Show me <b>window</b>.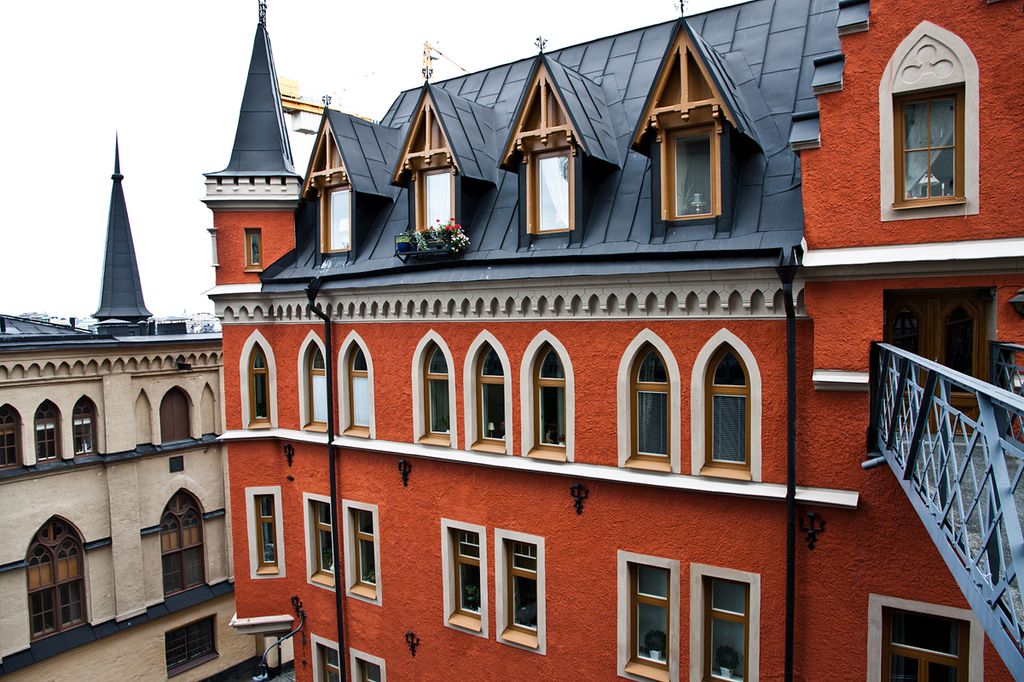
<b>window</b> is here: l=525, t=345, r=572, b=448.
